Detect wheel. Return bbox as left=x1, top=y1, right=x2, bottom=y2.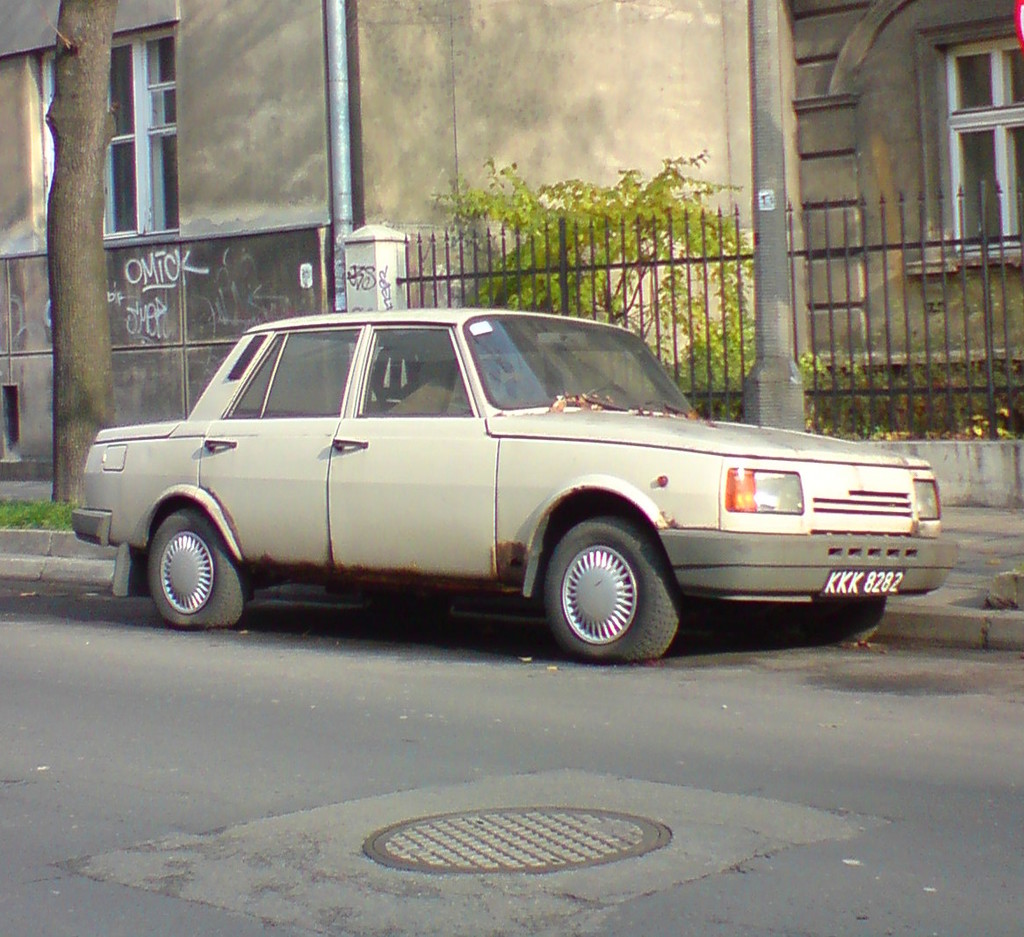
left=132, top=499, right=234, bottom=624.
